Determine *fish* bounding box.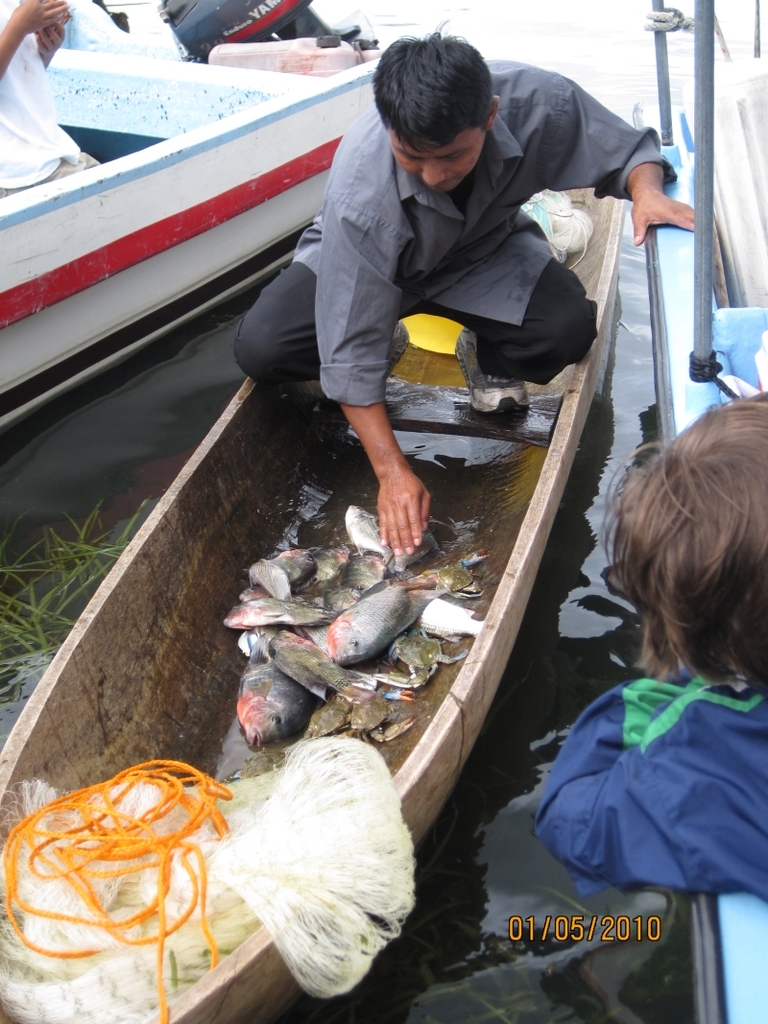
Determined: bbox(264, 544, 308, 597).
